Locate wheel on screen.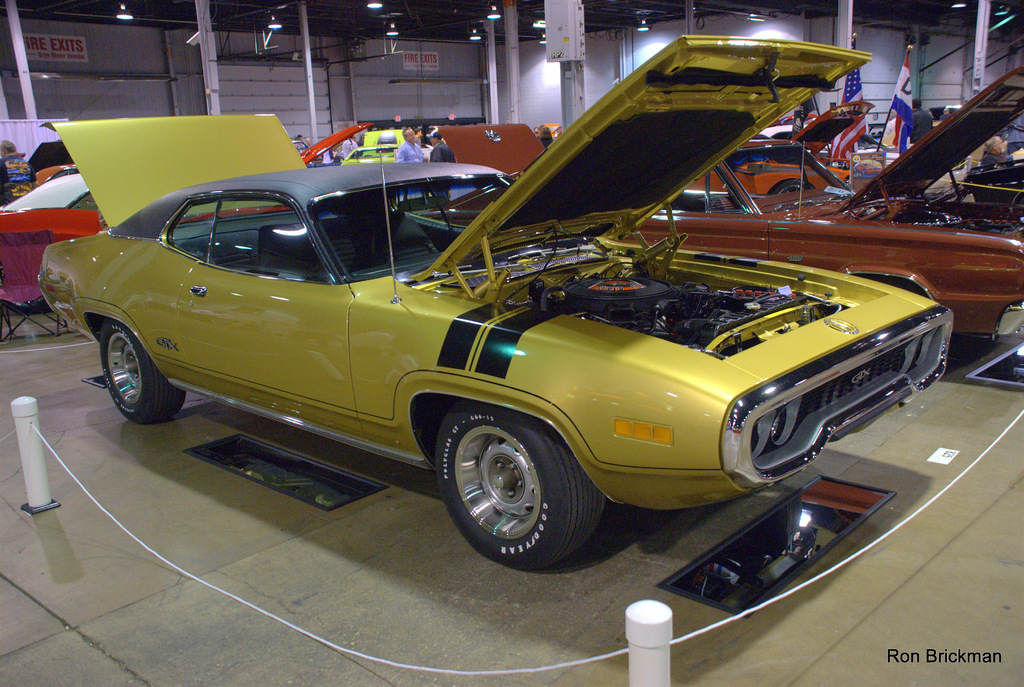
On screen at (x1=436, y1=410, x2=584, y2=561).
